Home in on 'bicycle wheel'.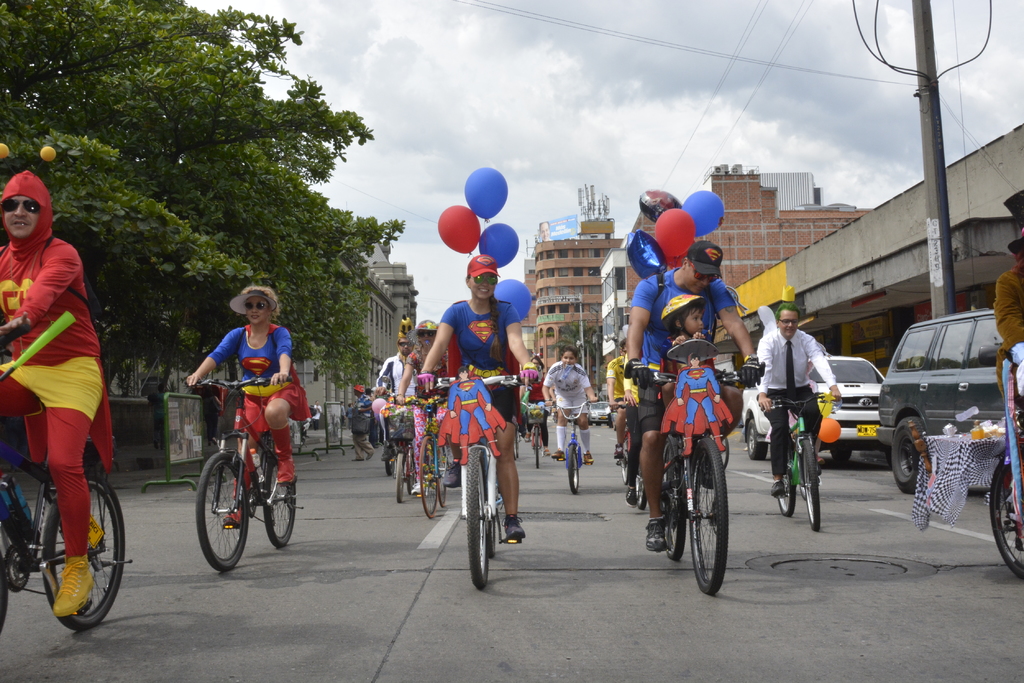
Homed in at box=[515, 433, 521, 458].
